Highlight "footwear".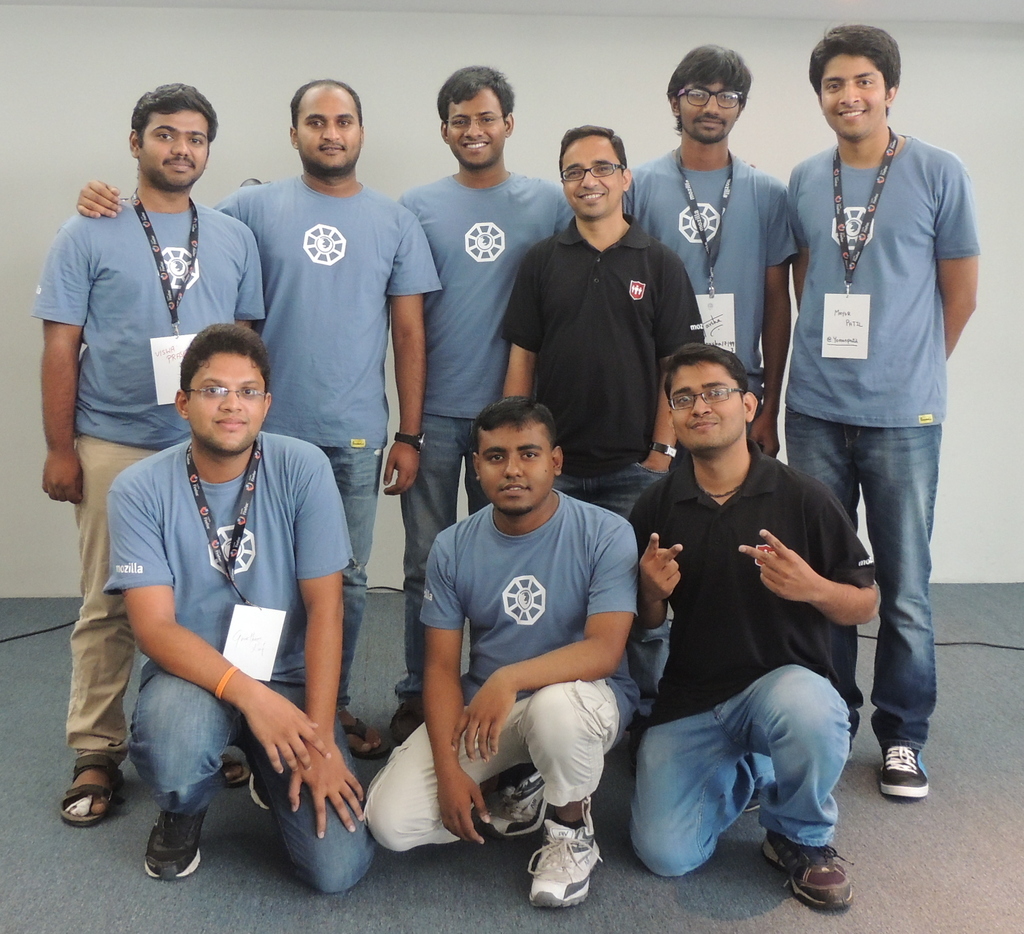
Highlighted region: select_region(523, 817, 612, 920).
